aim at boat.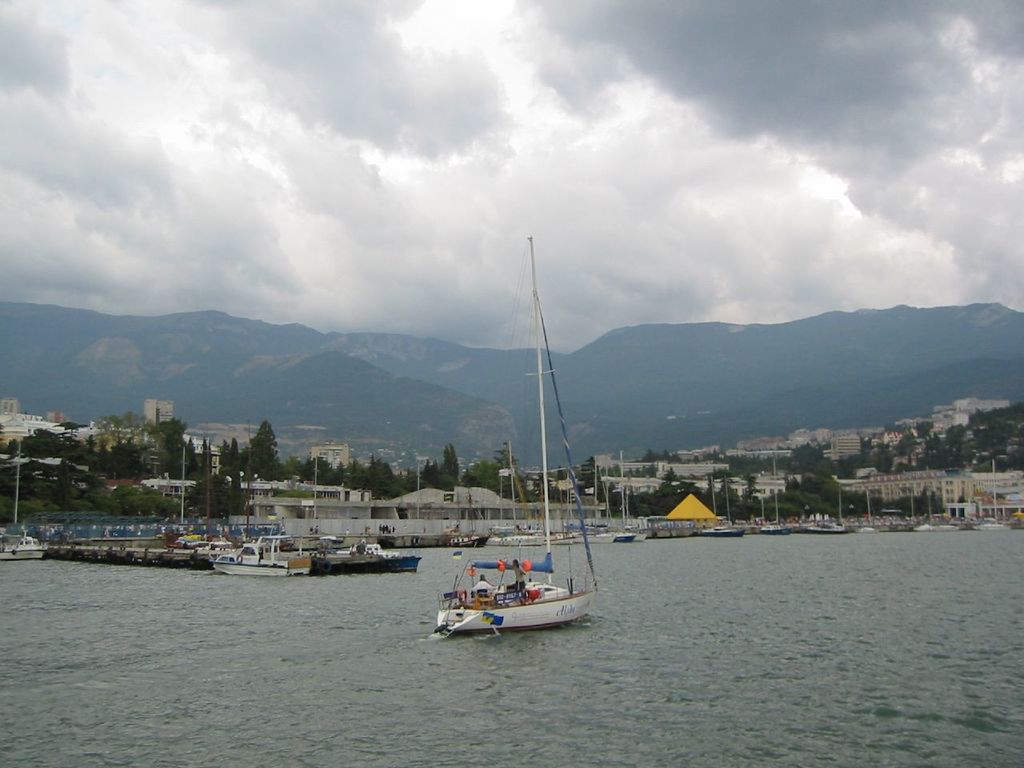
Aimed at [314,543,422,577].
